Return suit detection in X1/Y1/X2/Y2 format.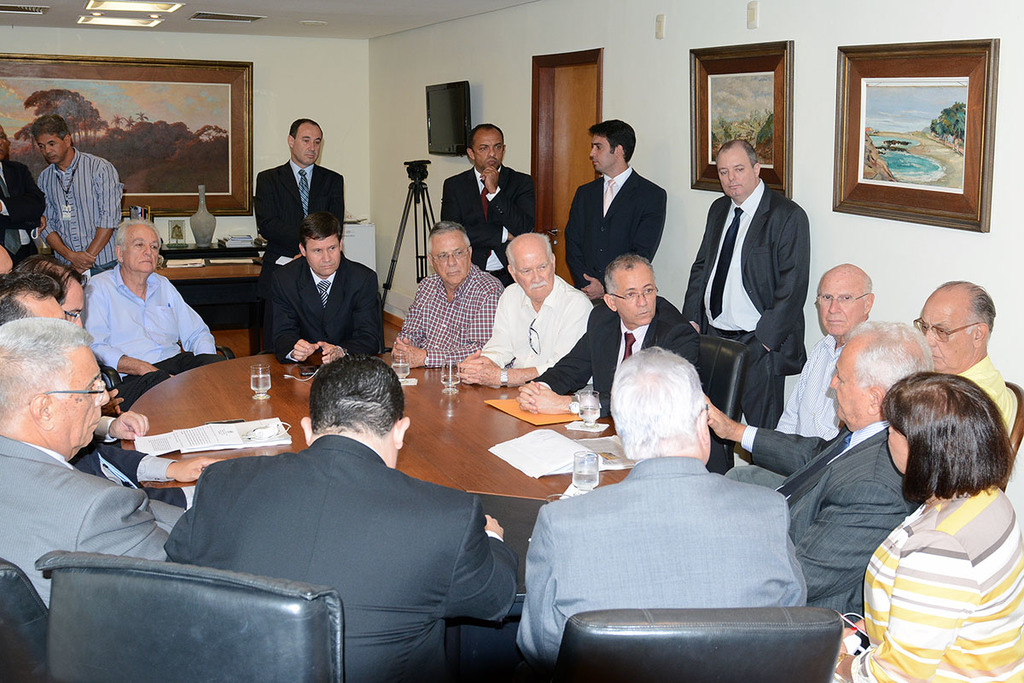
160/433/518/682.
